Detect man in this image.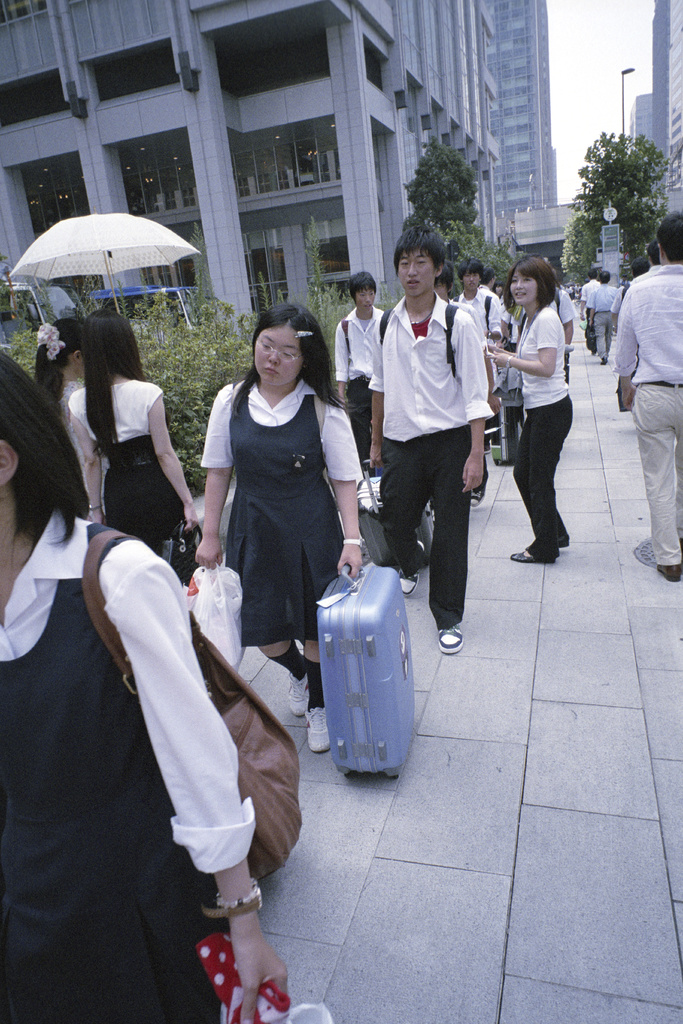
Detection: bbox(573, 273, 611, 342).
